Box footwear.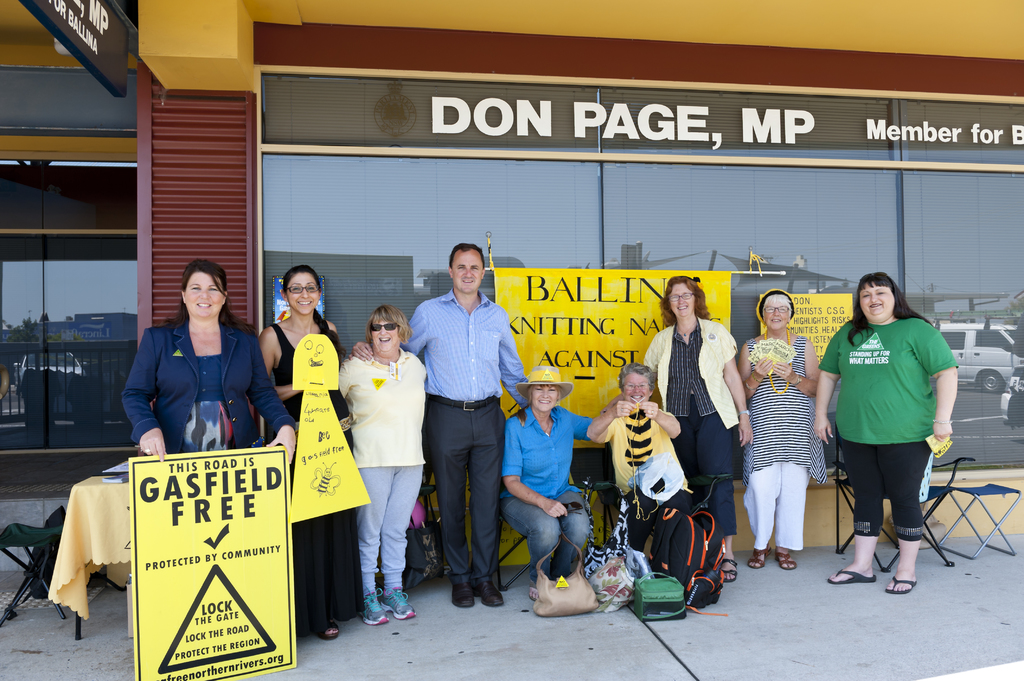
(451, 586, 475, 608).
